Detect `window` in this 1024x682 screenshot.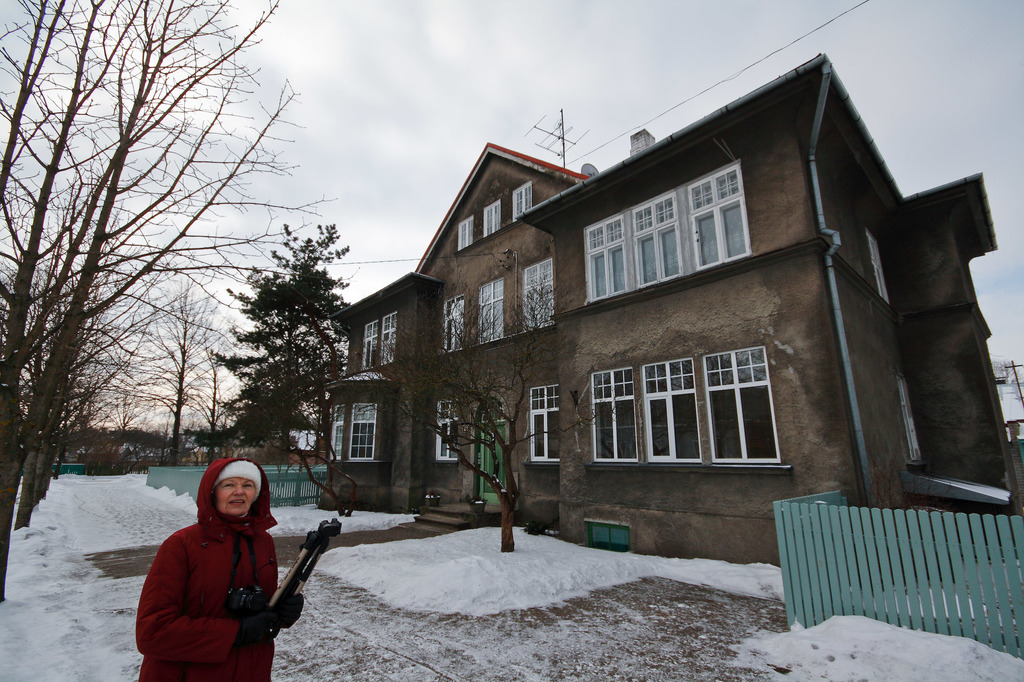
Detection: [360, 318, 379, 370].
